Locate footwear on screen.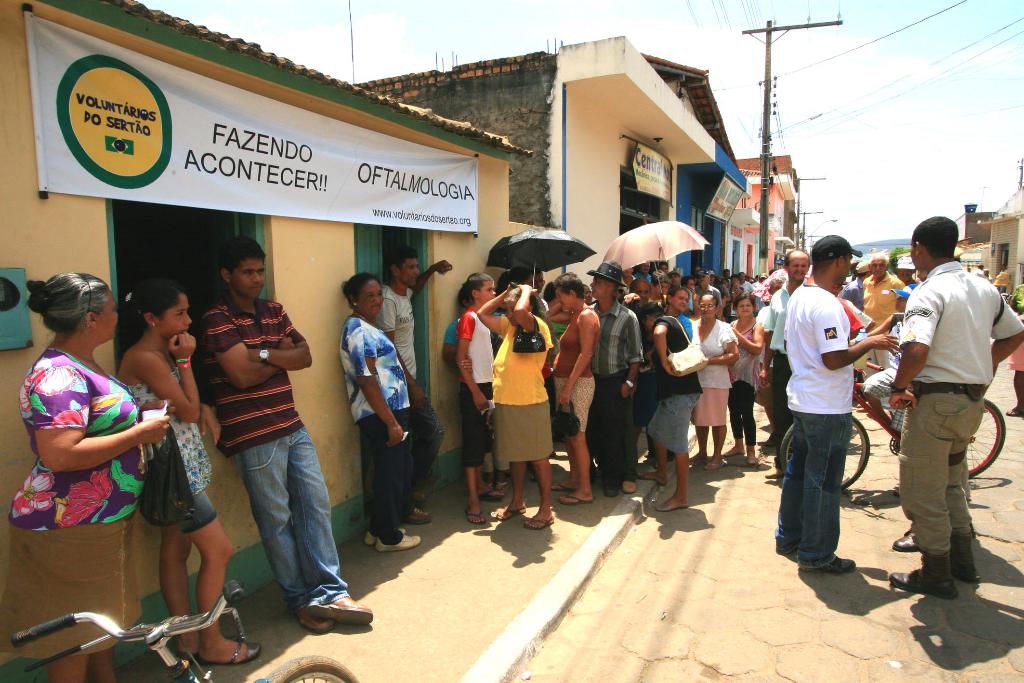
On screen at {"left": 764, "top": 465, "right": 783, "bottom": 479}.
